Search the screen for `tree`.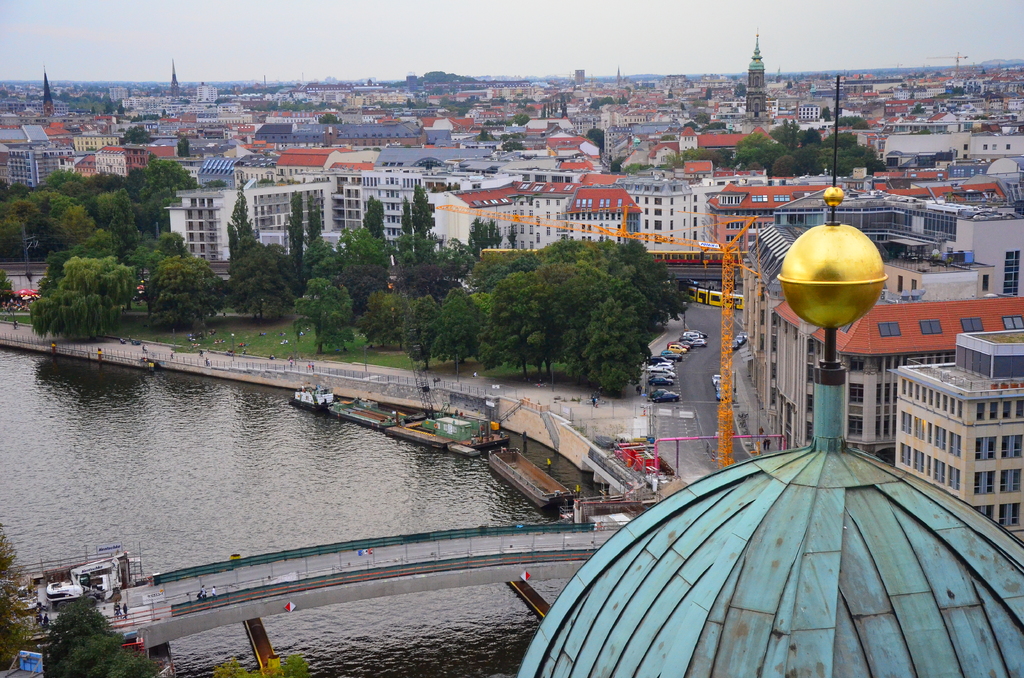
Found at x1=297, y1=278, x2=353, y2=356.
